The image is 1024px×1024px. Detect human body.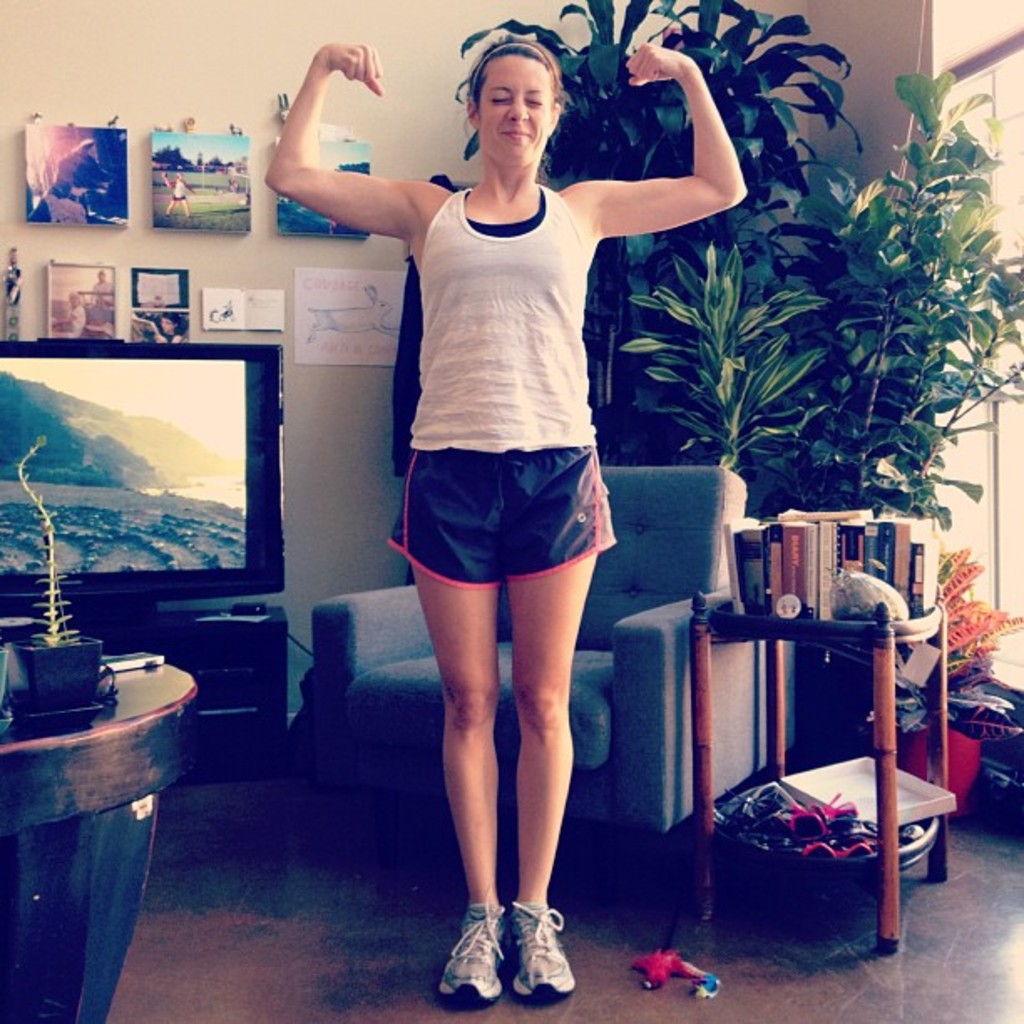
Detection: box(55, 141, 110, 223).
